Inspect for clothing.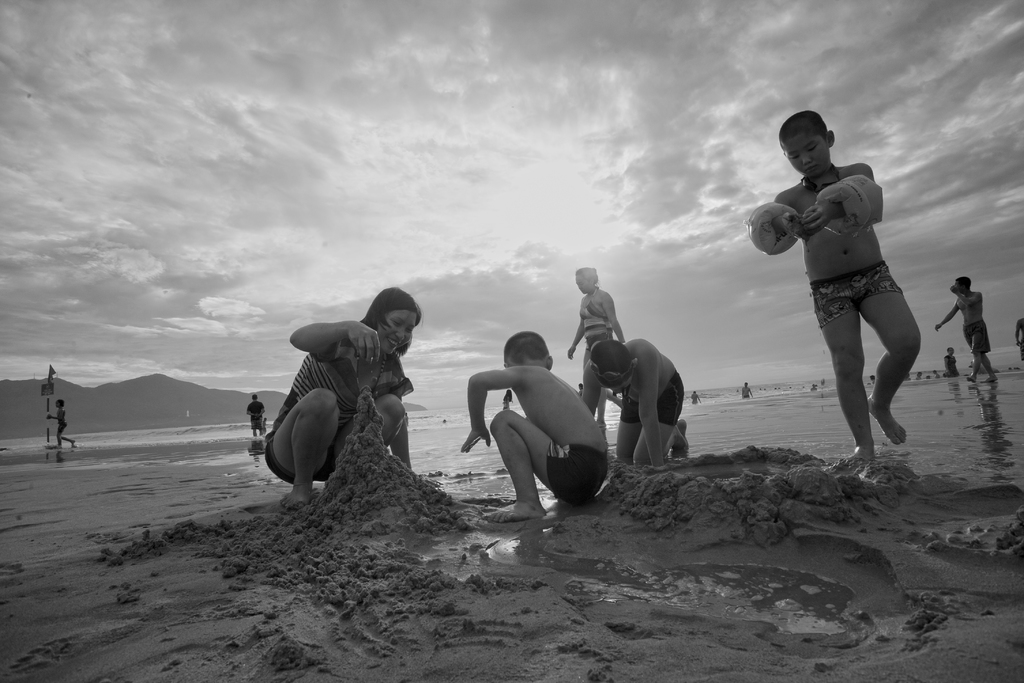
Inspection: l=813, t=268, r=906, b=323.
